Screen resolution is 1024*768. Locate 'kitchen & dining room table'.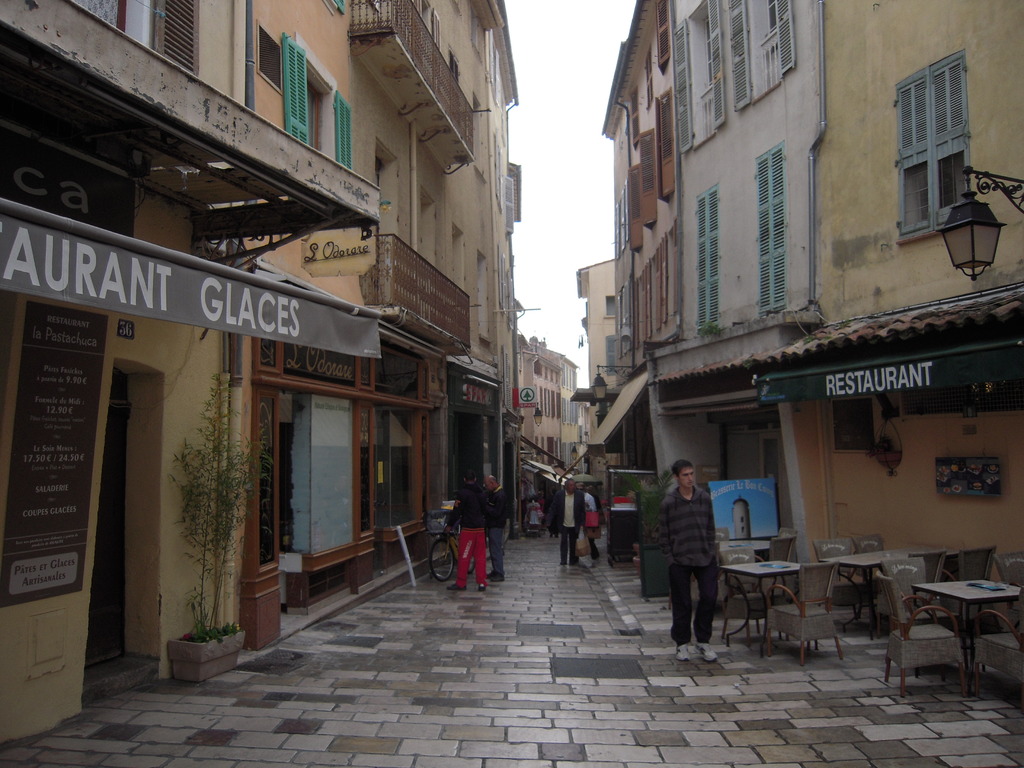
bbox=[898, 545, 1023, 685].
